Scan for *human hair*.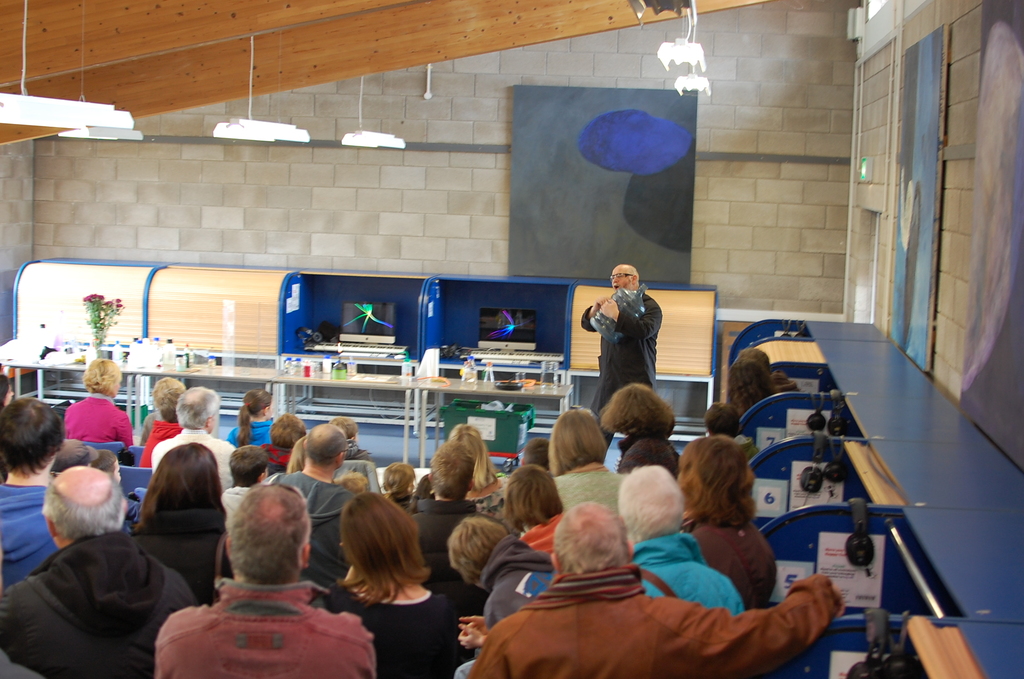
Scan result: (left=673, top=436, right=752, bottom=531).
